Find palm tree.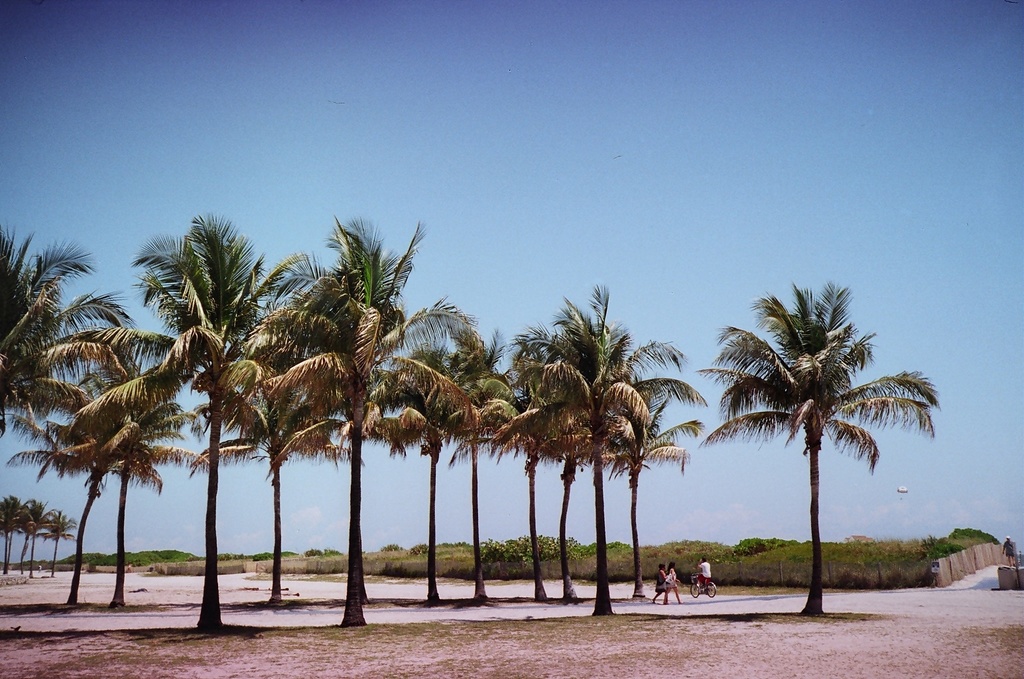
locate(732, 299, 927, 615).
